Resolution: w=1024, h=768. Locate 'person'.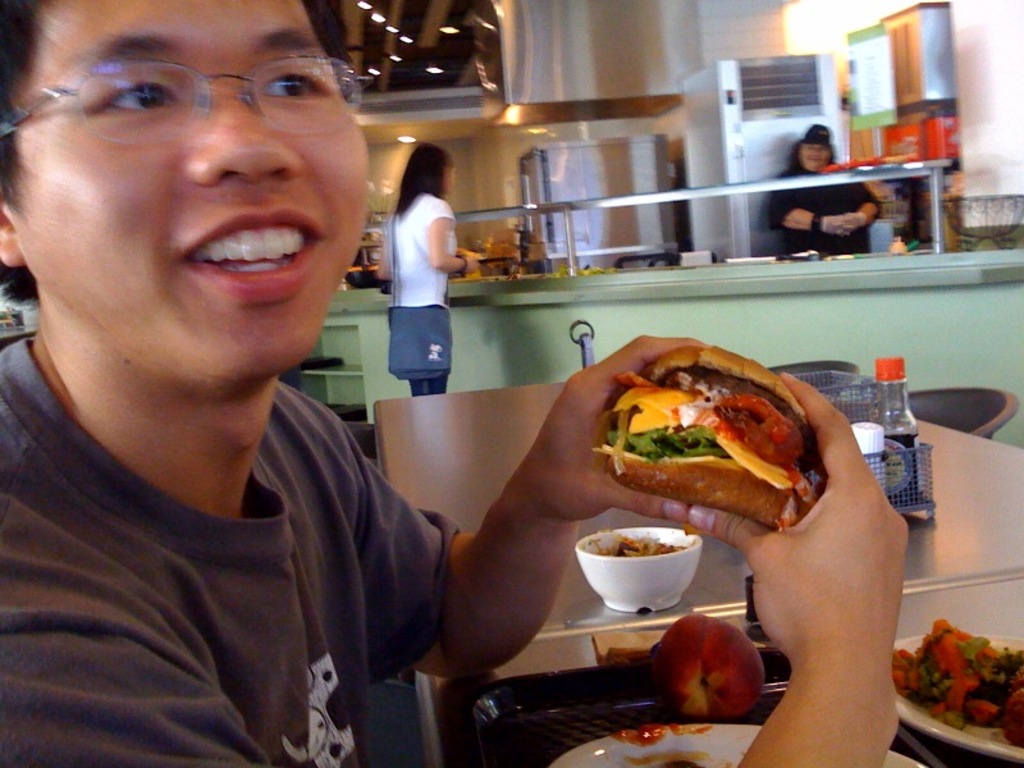
(374, 143, 480, 394).
